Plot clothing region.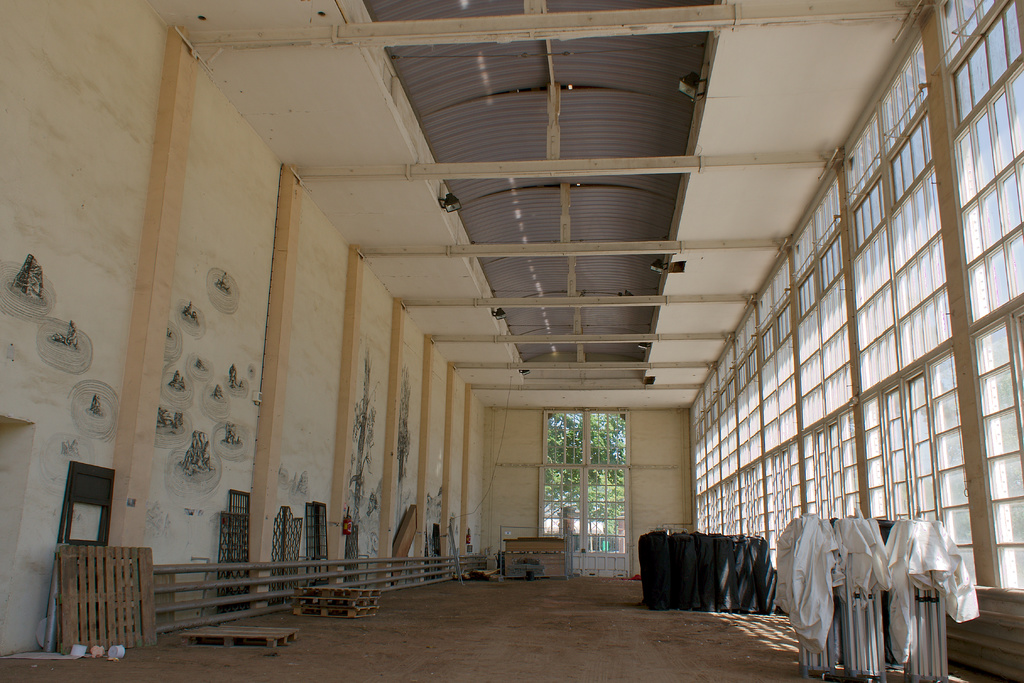
Plotted at pyautogui.locateOnScreen(769, 509, 983, 667).
